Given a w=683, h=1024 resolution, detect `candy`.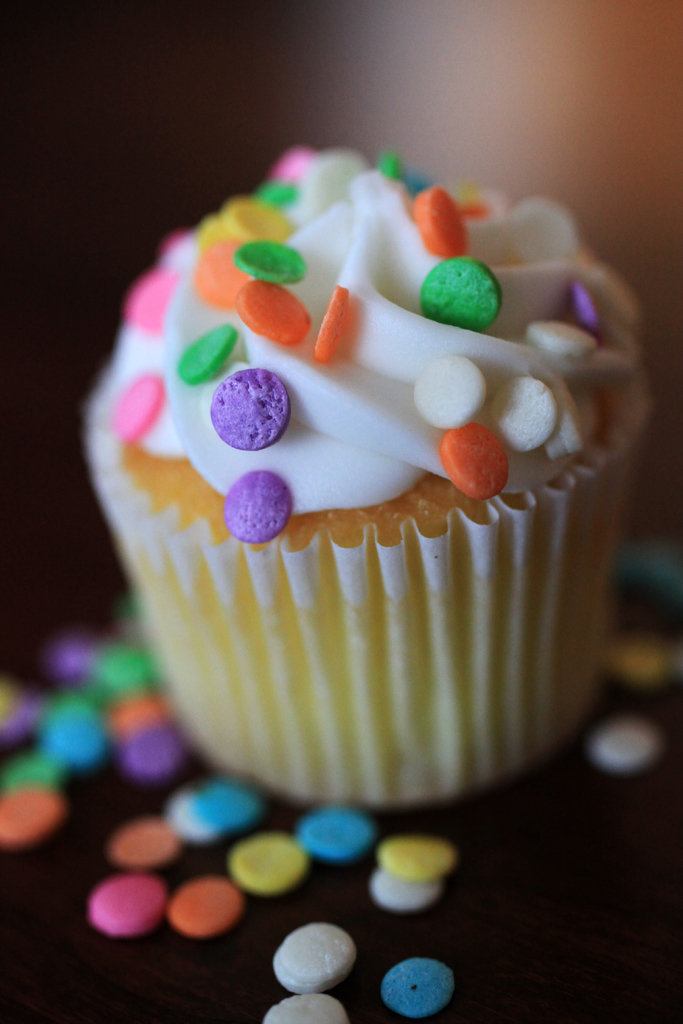
374/834/456/886.
